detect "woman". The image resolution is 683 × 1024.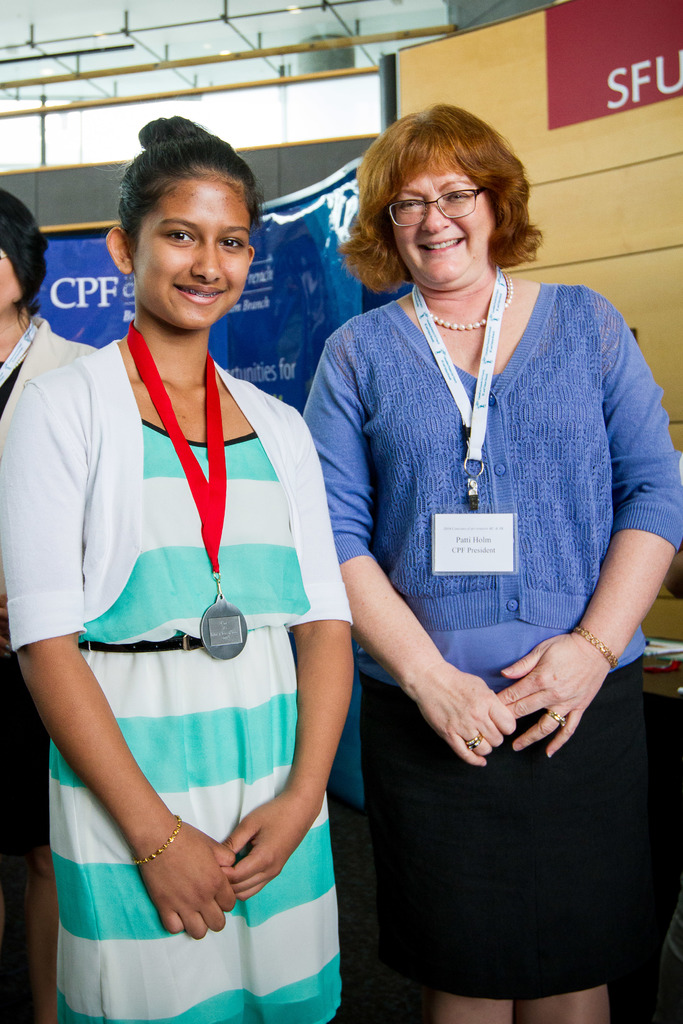
(0, 114, 351, 1023).
